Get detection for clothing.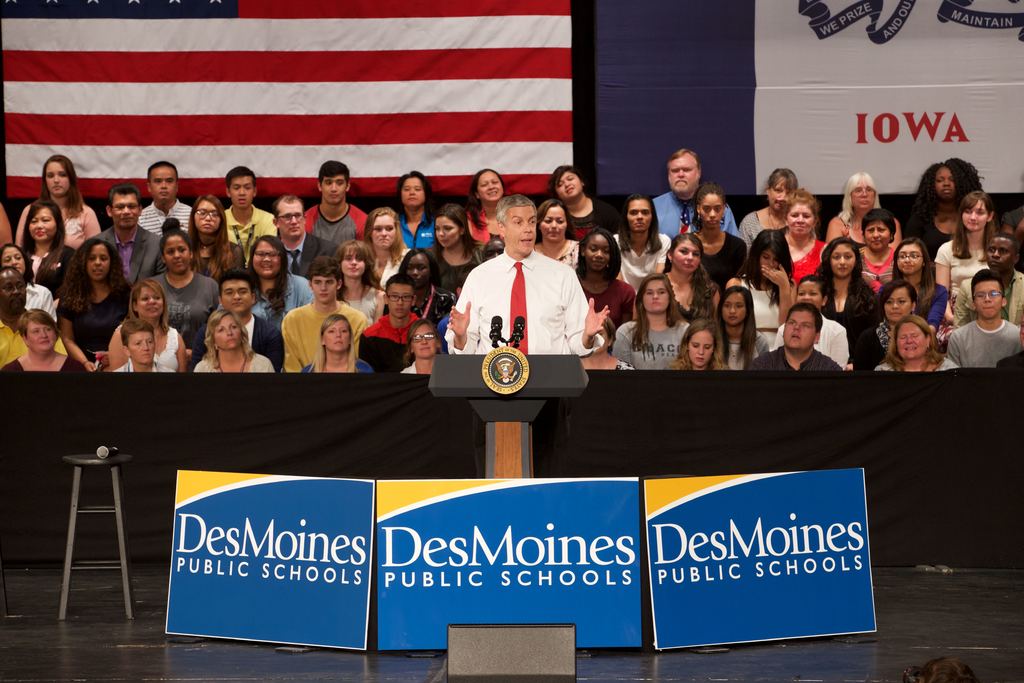
Detection: locate(89, 226, 170, 281).
